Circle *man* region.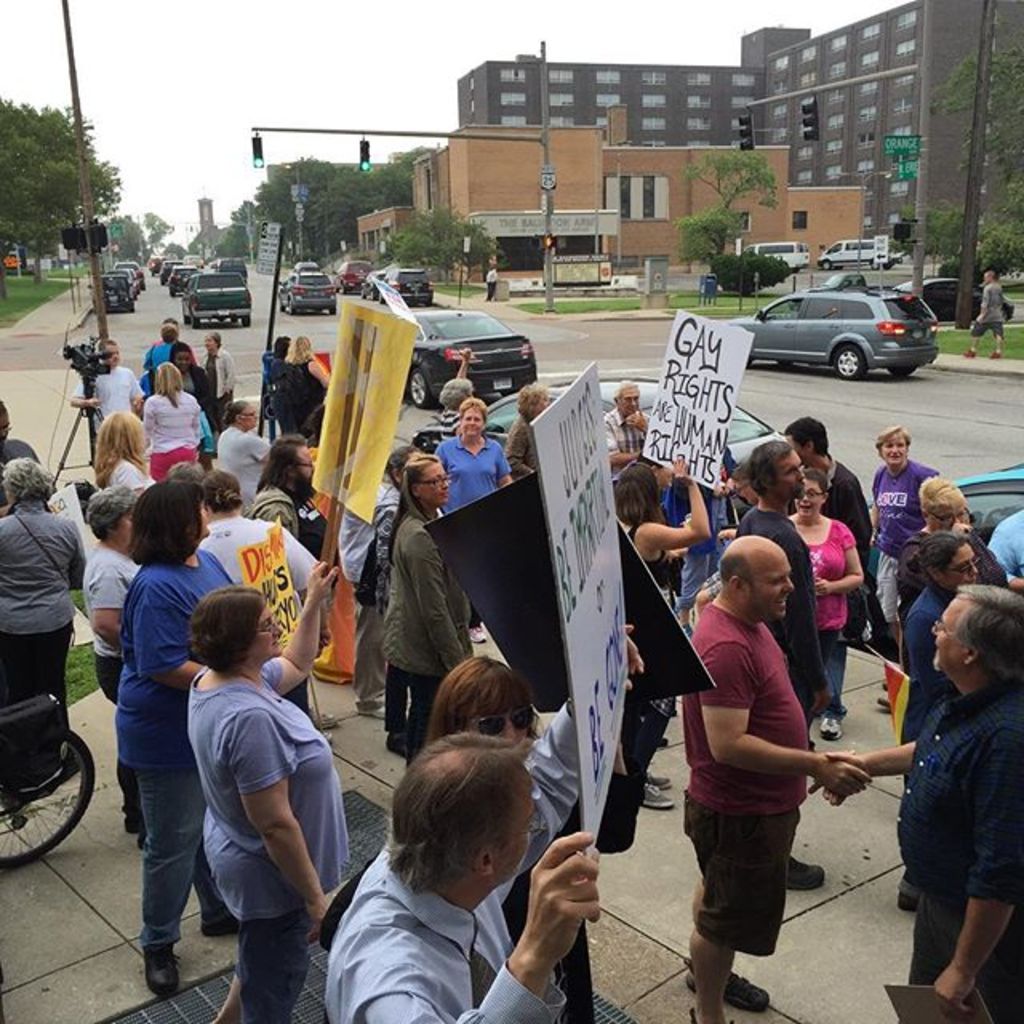
Region: pyautogui.locateOnScreen(736, 442, 840, 890).
